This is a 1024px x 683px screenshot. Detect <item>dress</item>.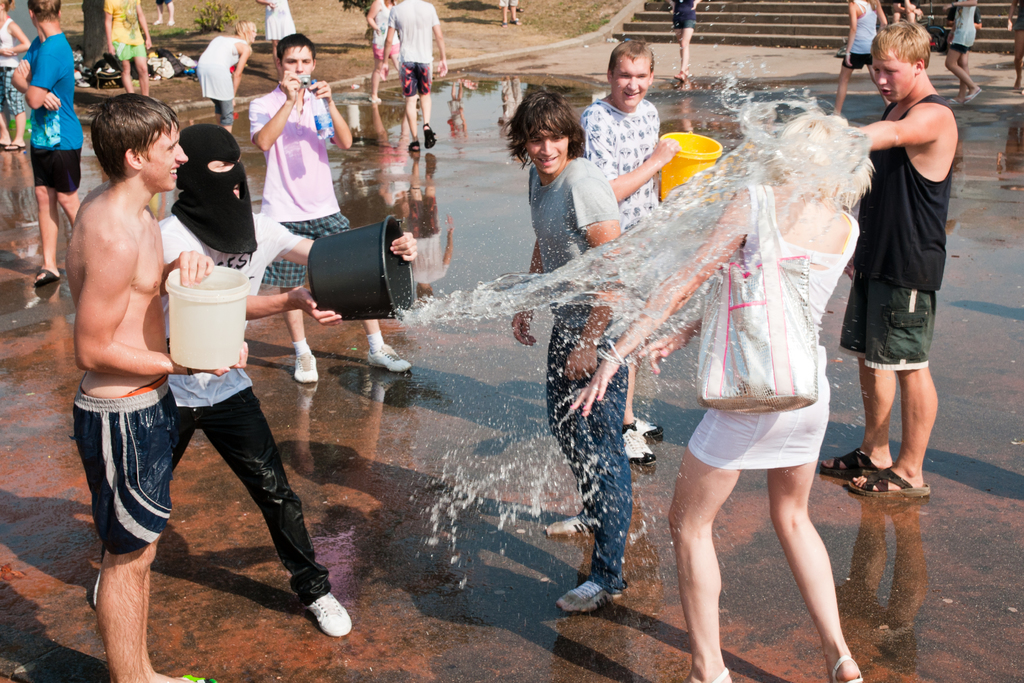
bbox=[687, 183, 860, 467].
